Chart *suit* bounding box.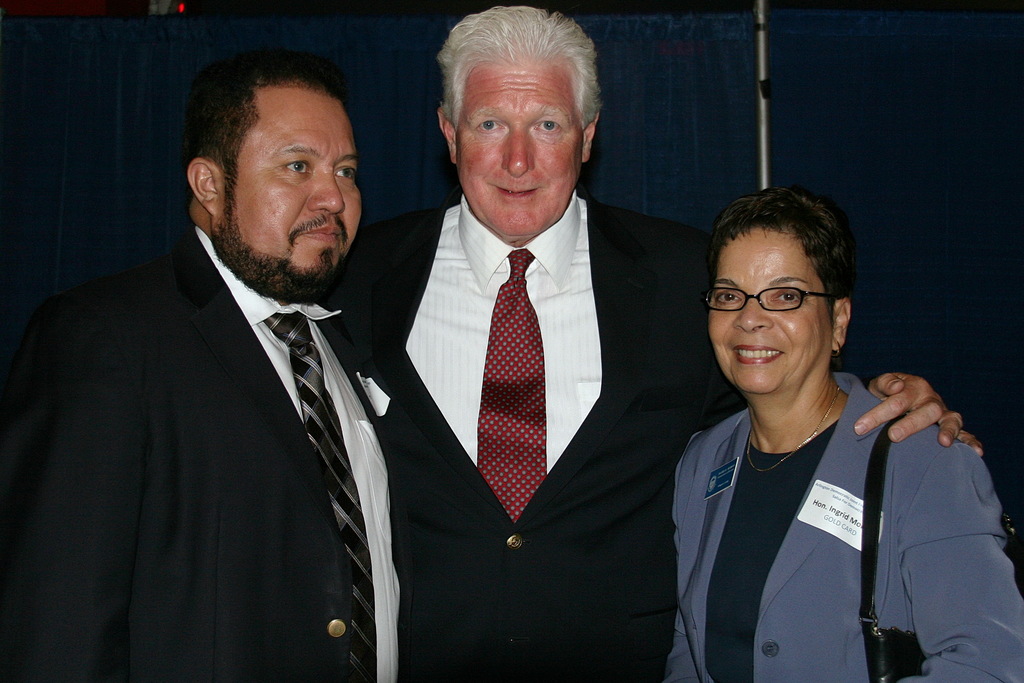
Charted: <box>673,370,1023,682</box>.
